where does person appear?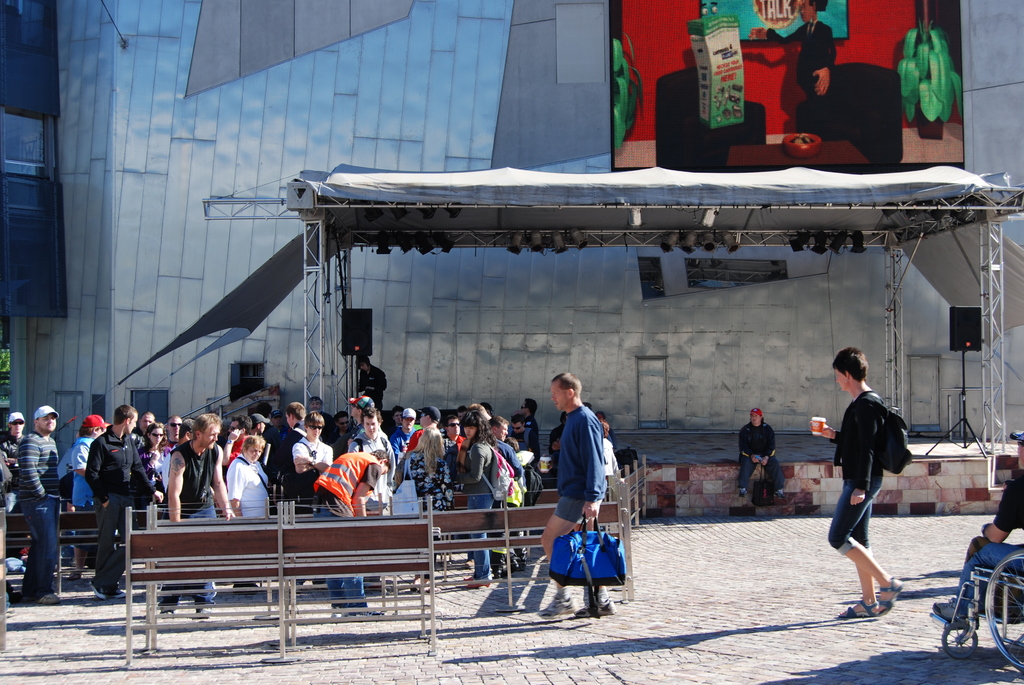
Appears at [742, 411, 788, 498].
